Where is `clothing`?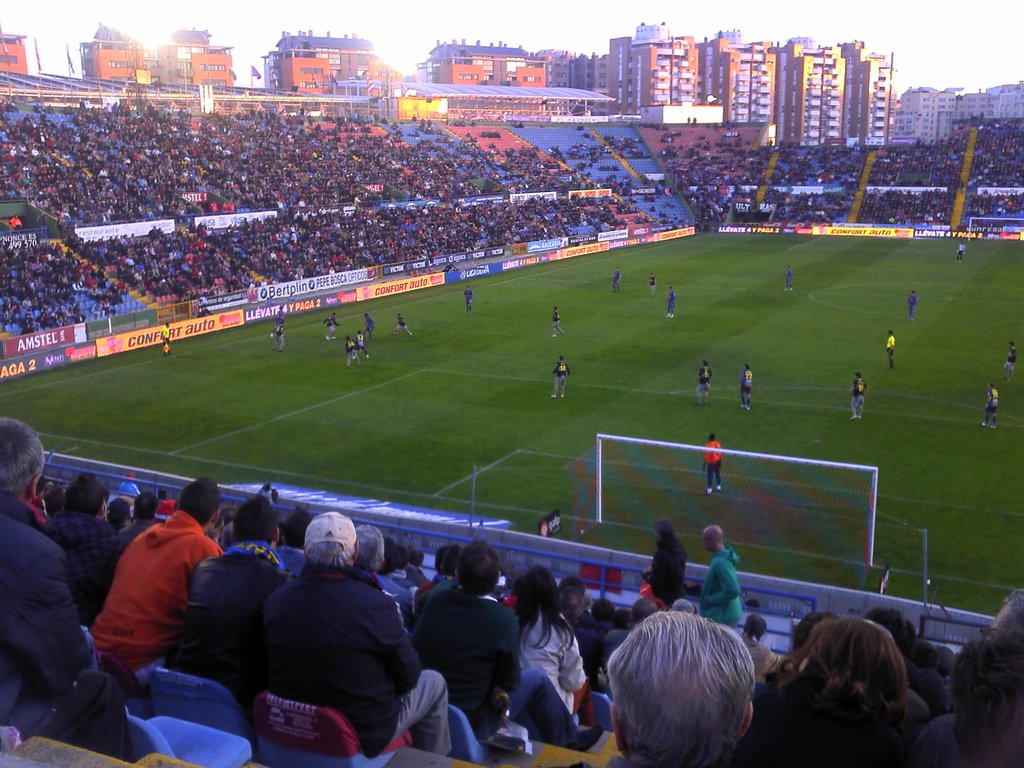
909 715 1012 762.
